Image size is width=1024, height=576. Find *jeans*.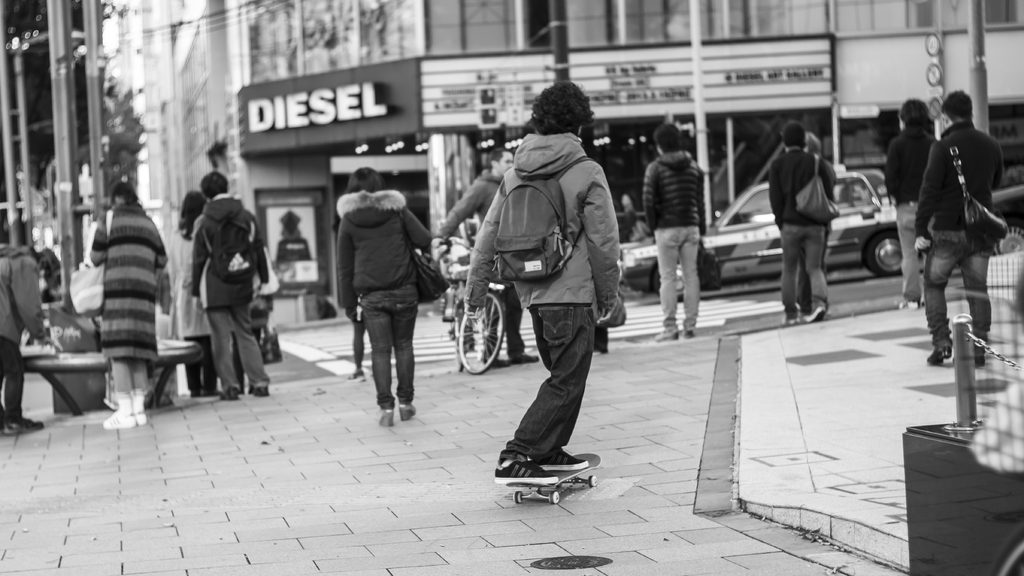
[777, 230, 823, 313].
